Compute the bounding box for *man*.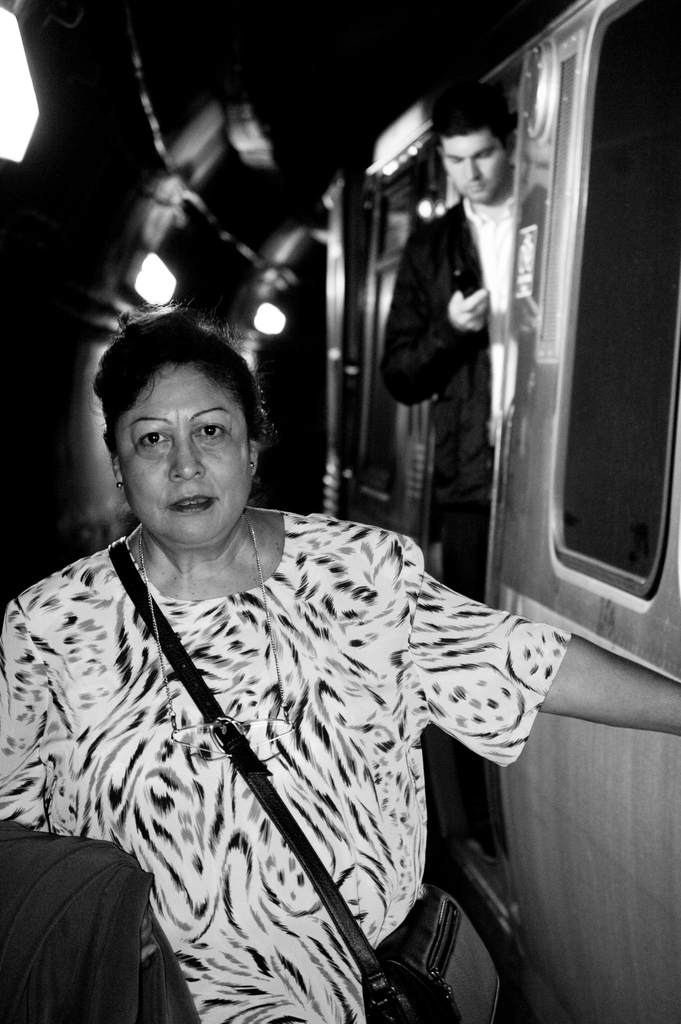
{"x1": 381, "y1": 76, "x2": 537, "y2": 600}.
